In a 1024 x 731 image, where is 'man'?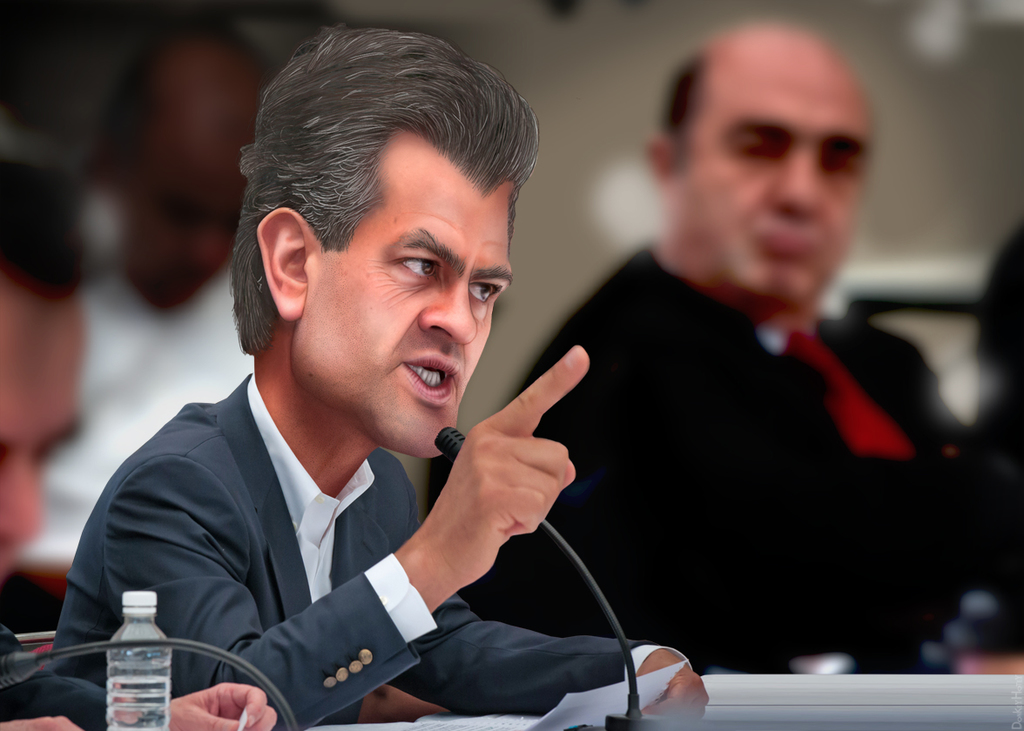
10/30/280/565.
